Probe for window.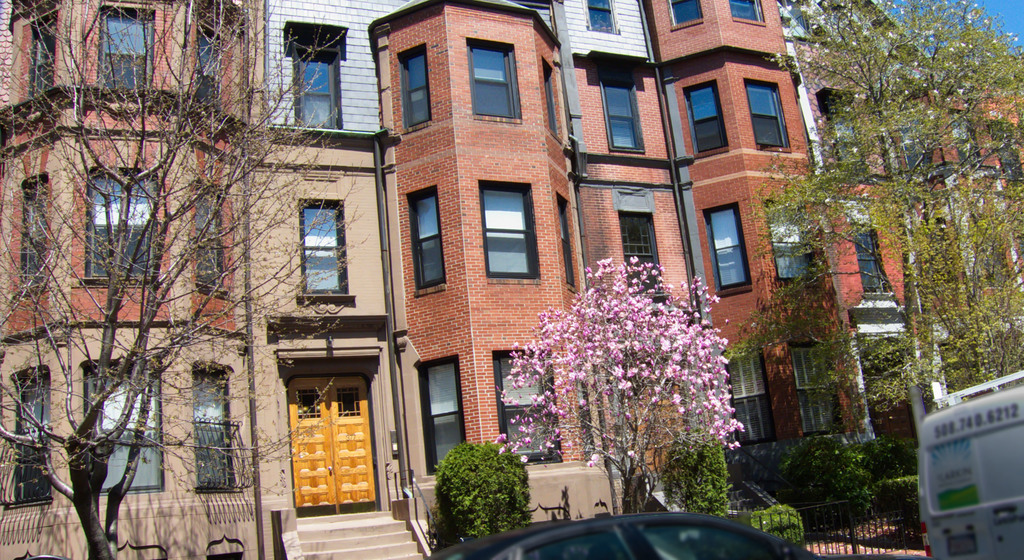
Probe result: bbox=[724, 343, 778, 444].
